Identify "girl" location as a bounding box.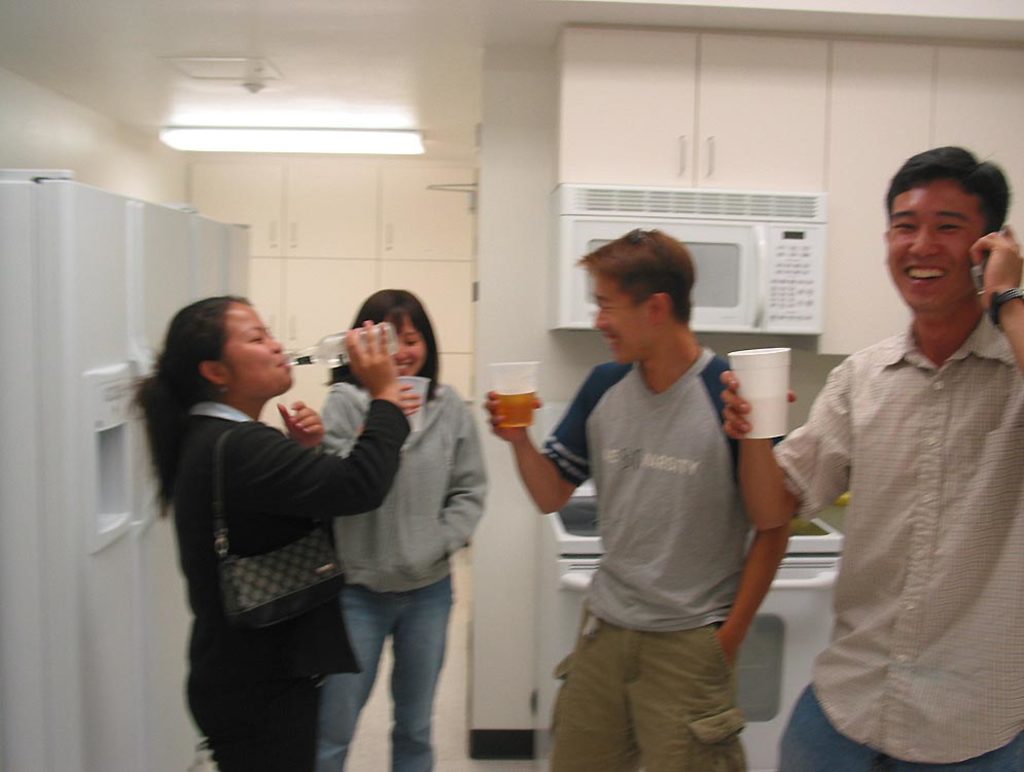
detection(315, 282, 489, 771).
